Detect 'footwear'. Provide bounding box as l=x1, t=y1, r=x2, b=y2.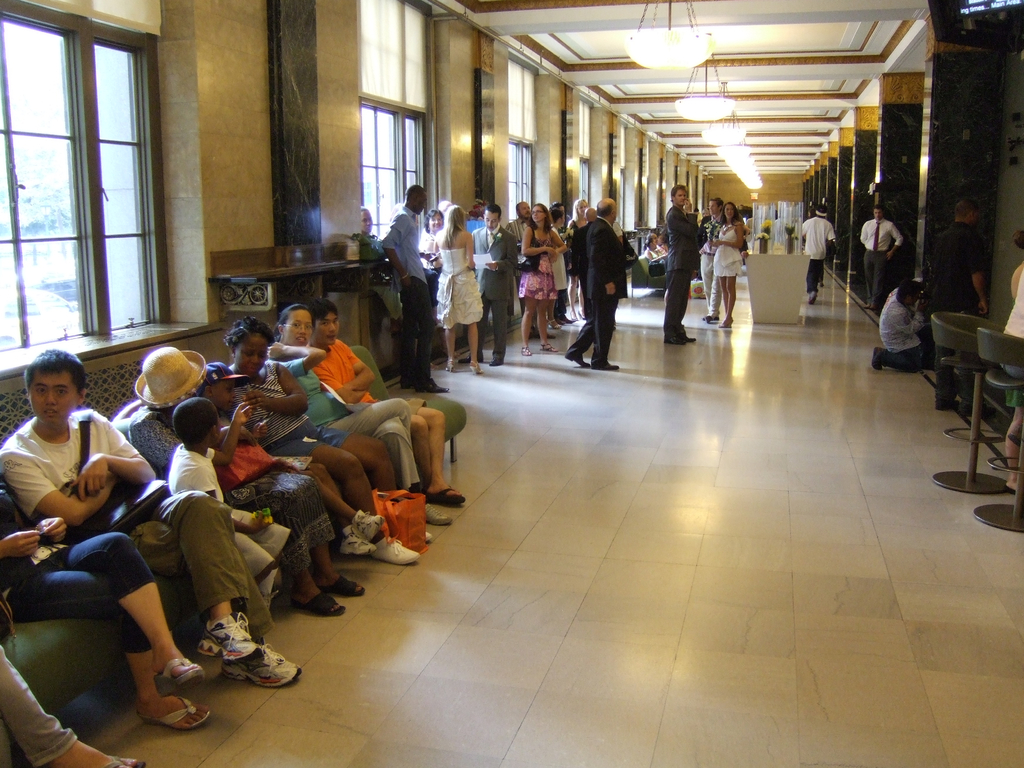
l=469, t=361, r=480, b=374.
